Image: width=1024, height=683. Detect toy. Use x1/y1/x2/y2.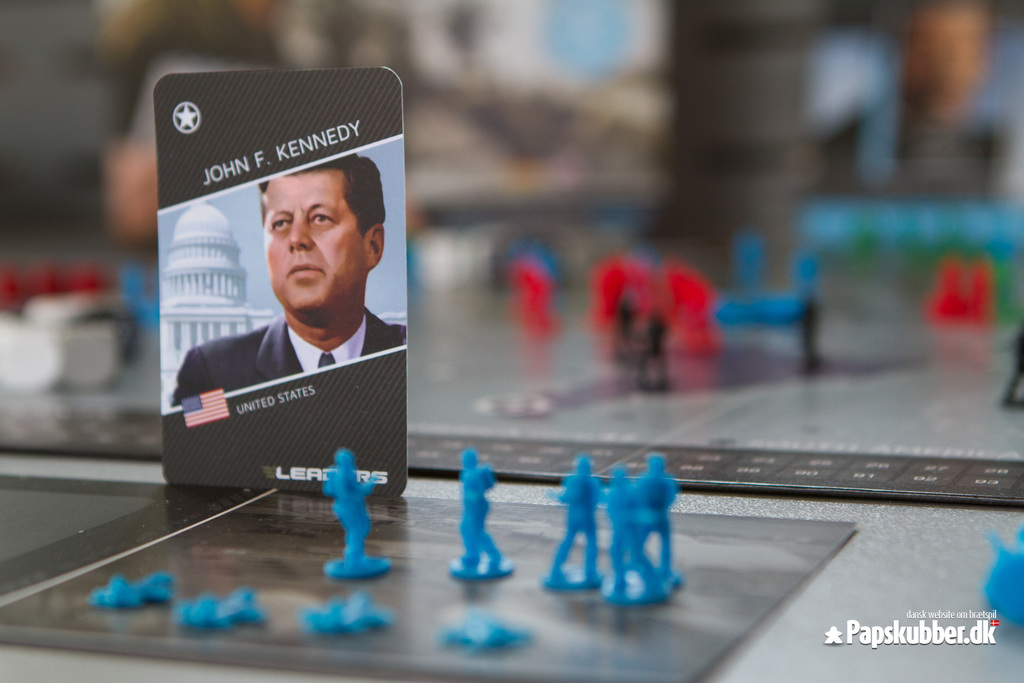
314/447/396/586.
